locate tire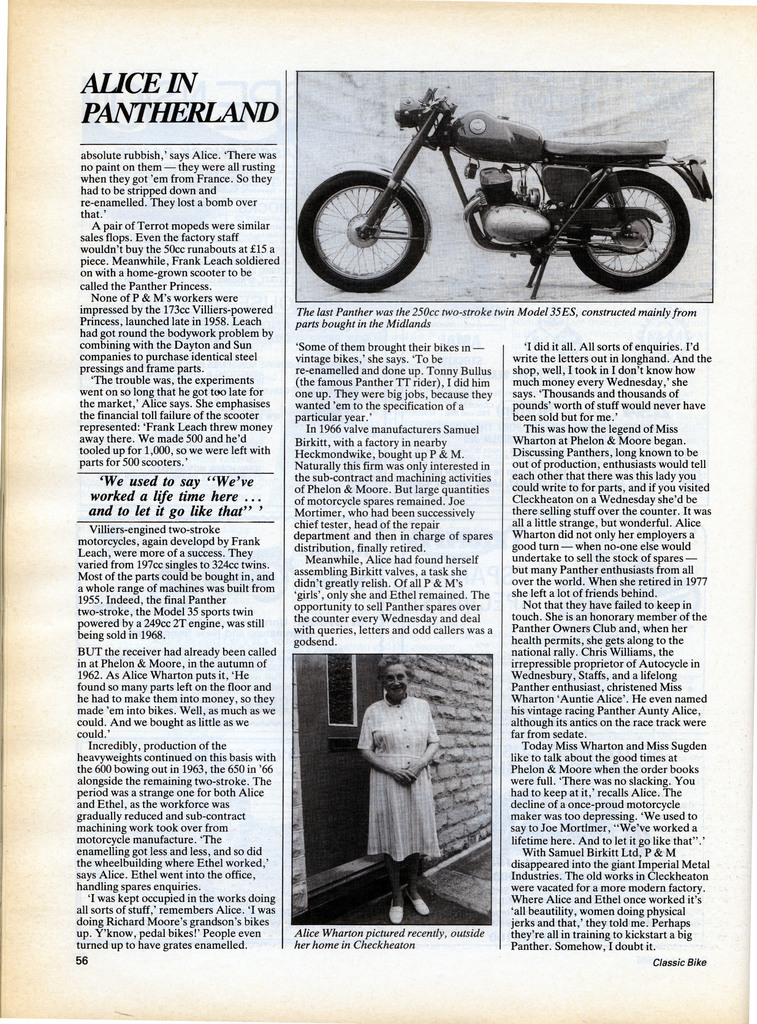
region(563, 168, 689, 292)
